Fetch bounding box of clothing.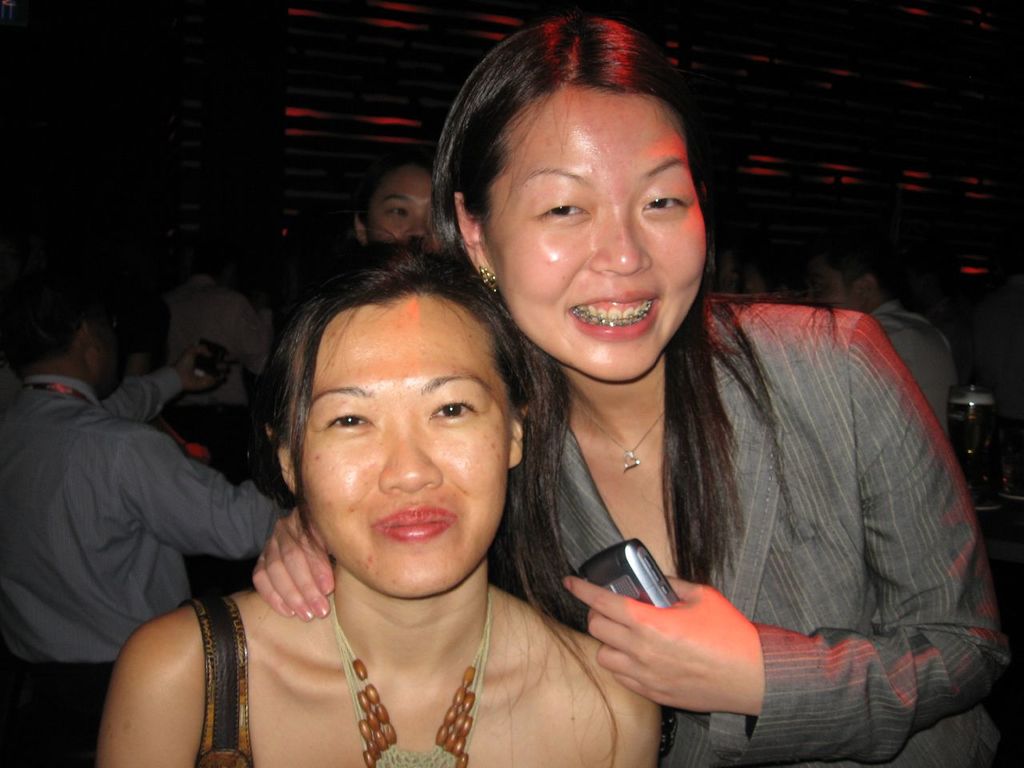
Bbox: select_region(874, 294, 960, 435).
